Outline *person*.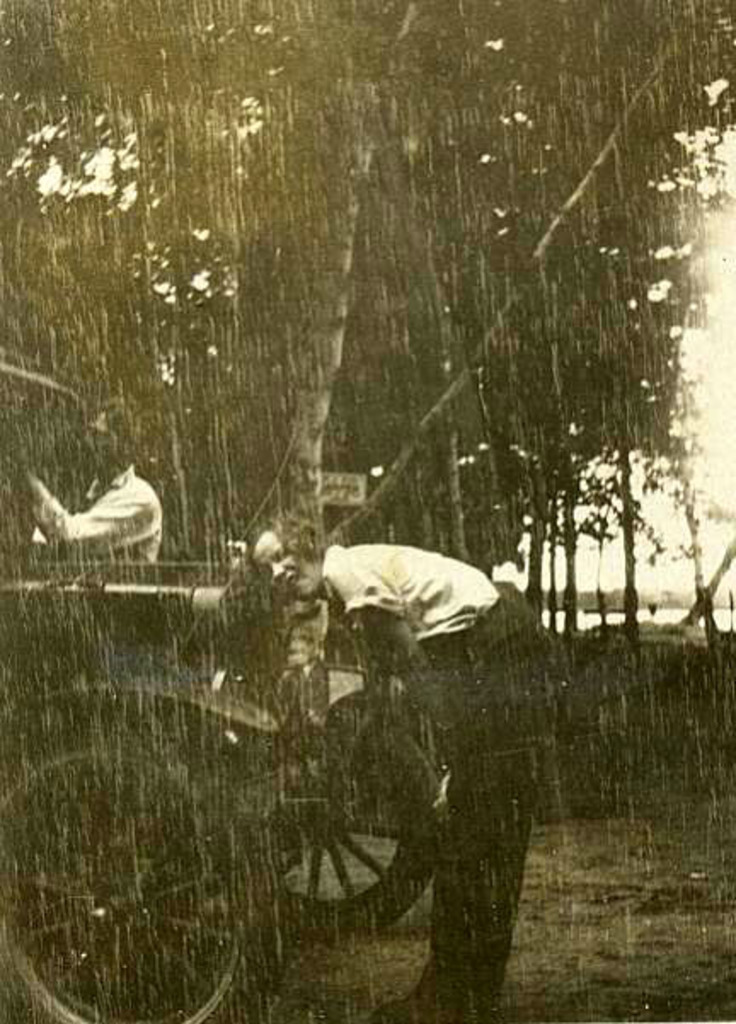
Outline: bbox=(252, 516, 559, 1022).
